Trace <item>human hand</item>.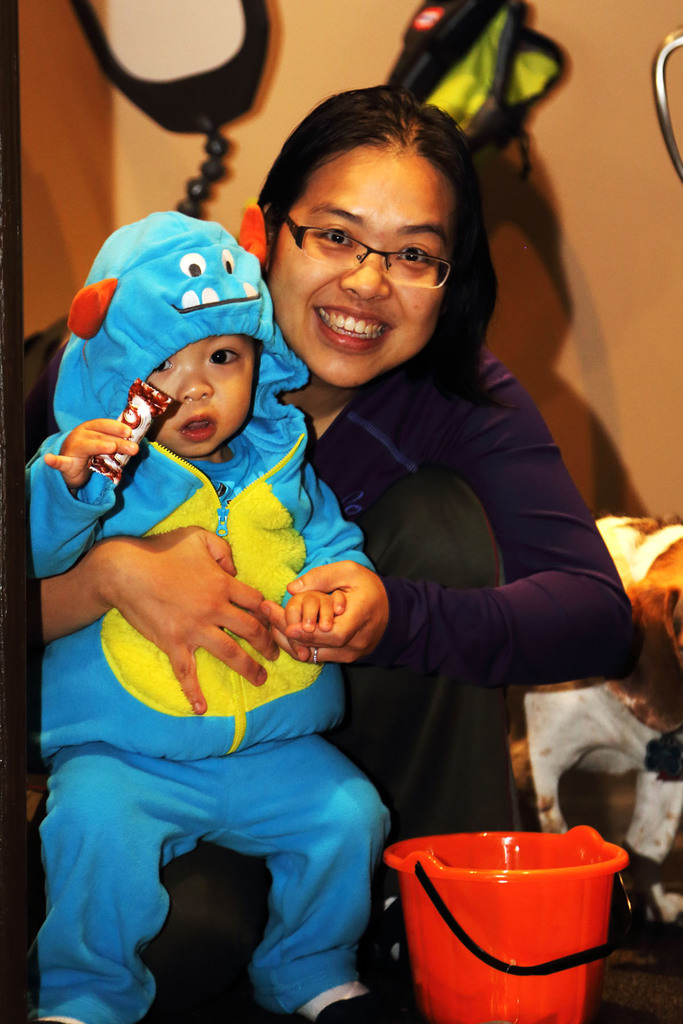
Traced to 117 531 282 709.
